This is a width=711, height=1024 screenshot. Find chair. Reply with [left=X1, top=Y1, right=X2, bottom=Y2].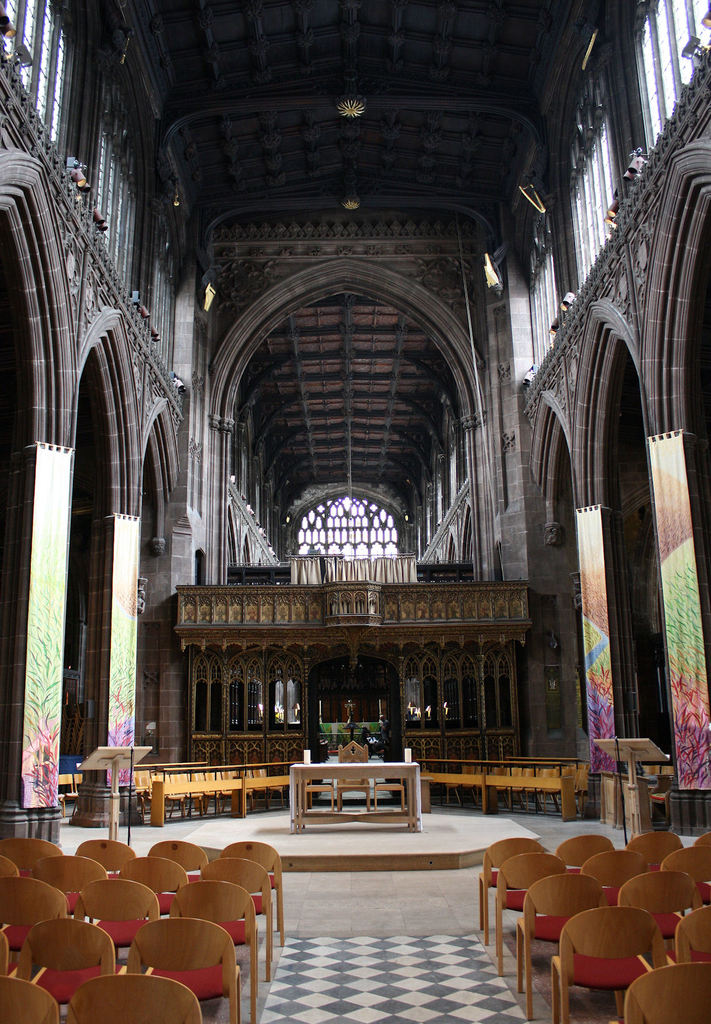
[left=689, top=829, right=710, bottom=874].
